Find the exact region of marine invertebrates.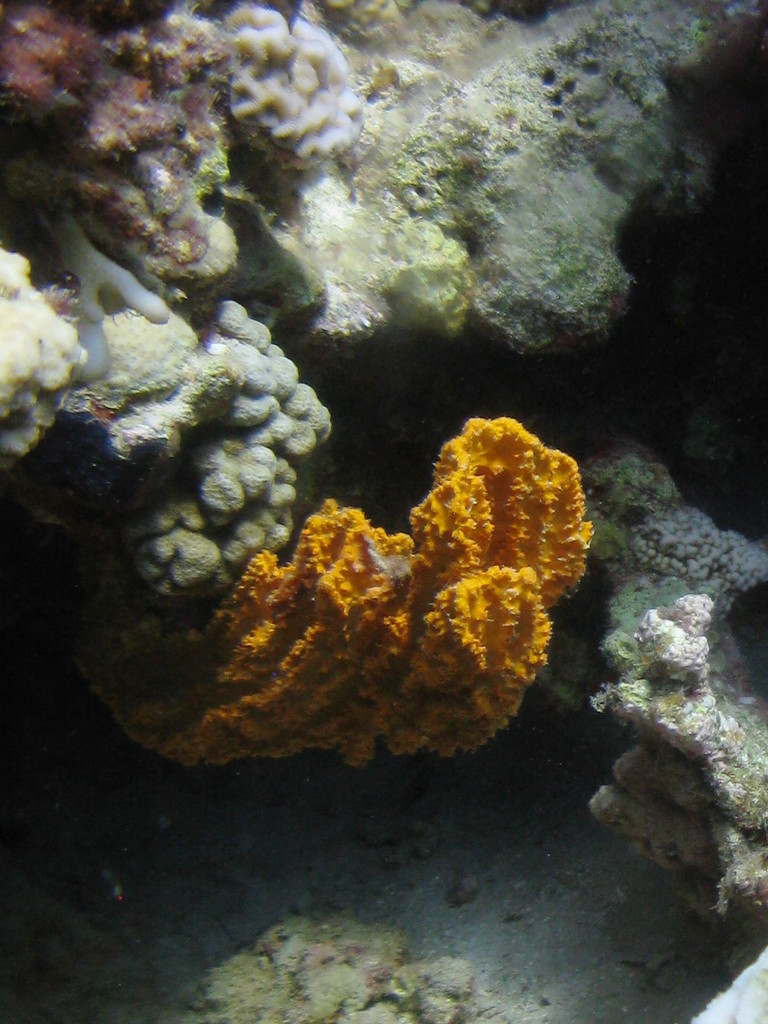
Exact region: (x1=63, y1=411, x2=611, y2=782).
